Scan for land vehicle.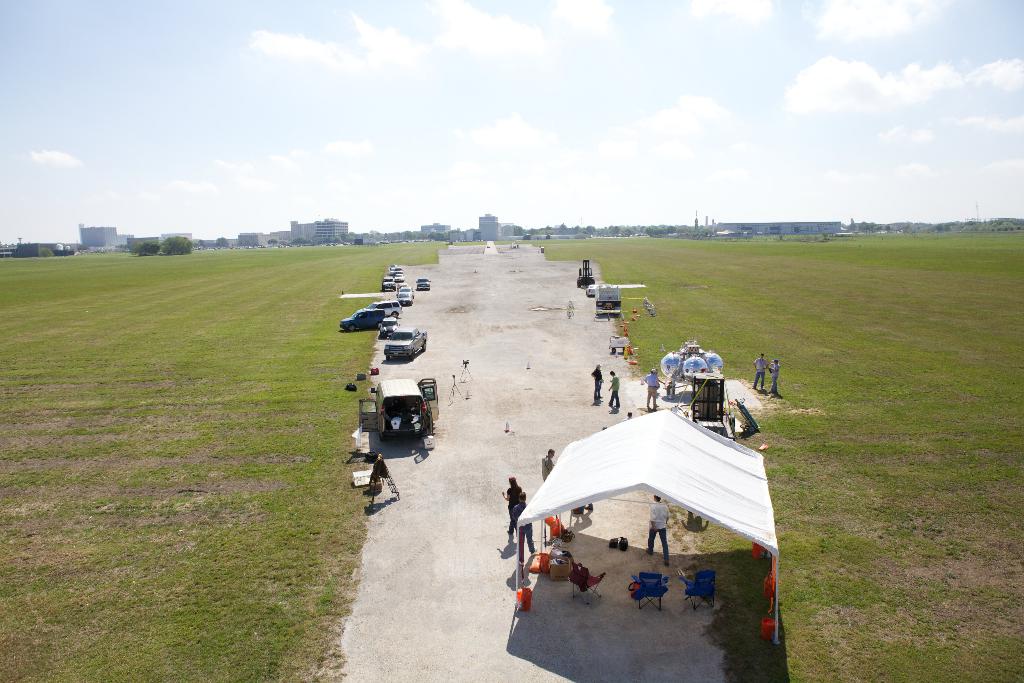
Scan result: bbox(391, 270, 394, 275).
